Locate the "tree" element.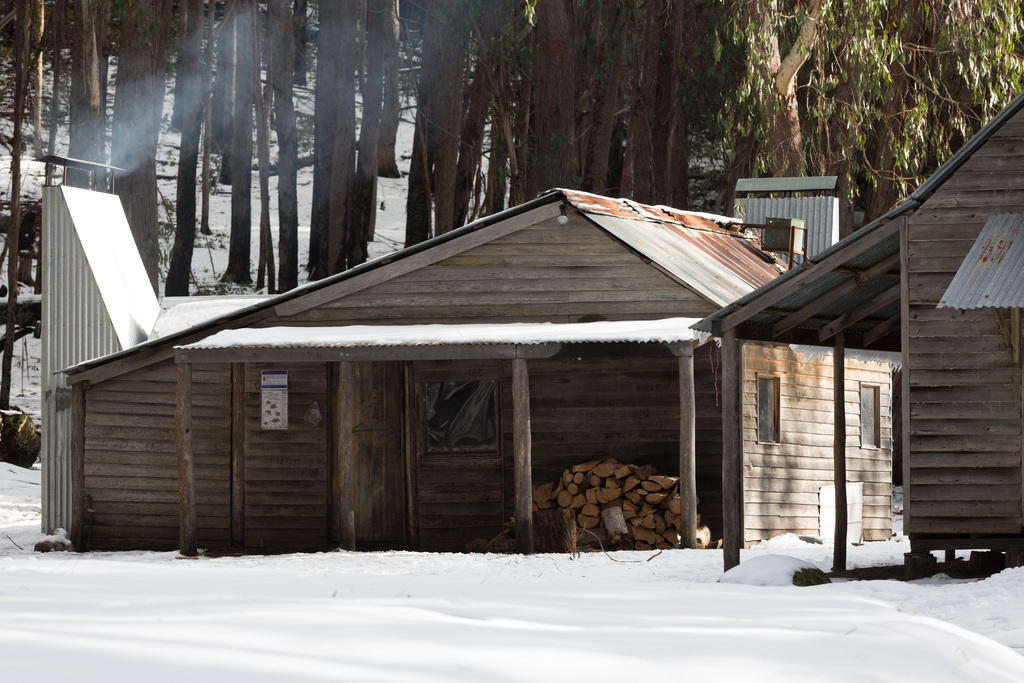
Element bbox: l=360, t=0, r=461, b=207.
